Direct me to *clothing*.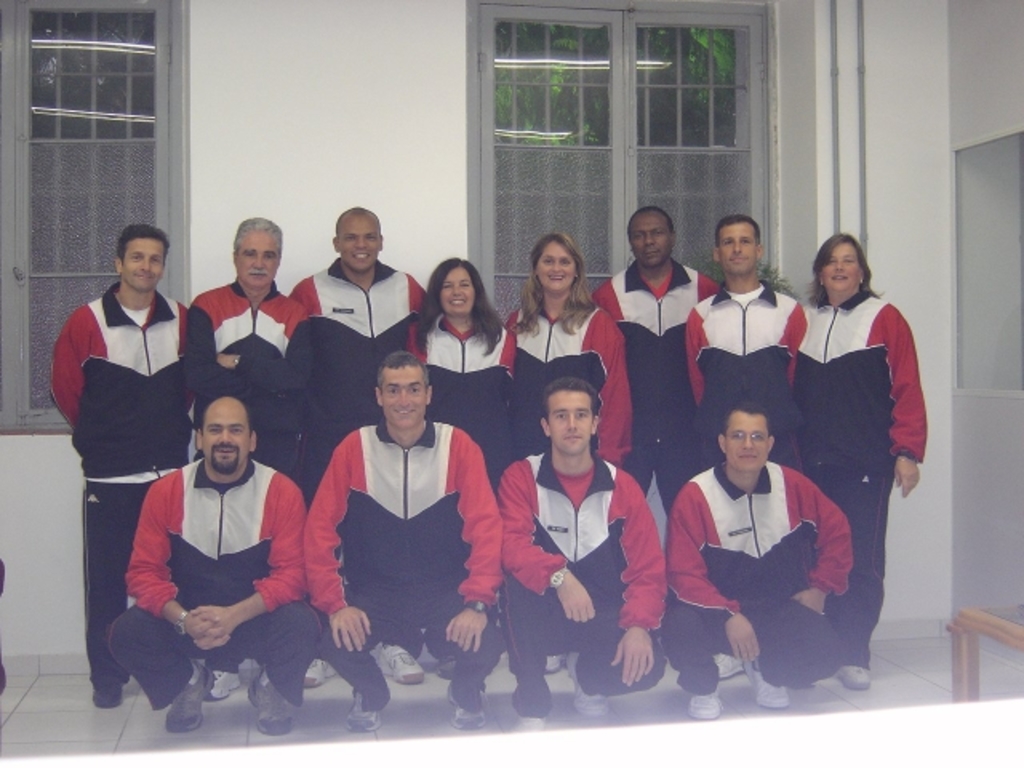
Direction: pyautogui.locateOnScreen(782, 253, 917, 627).
